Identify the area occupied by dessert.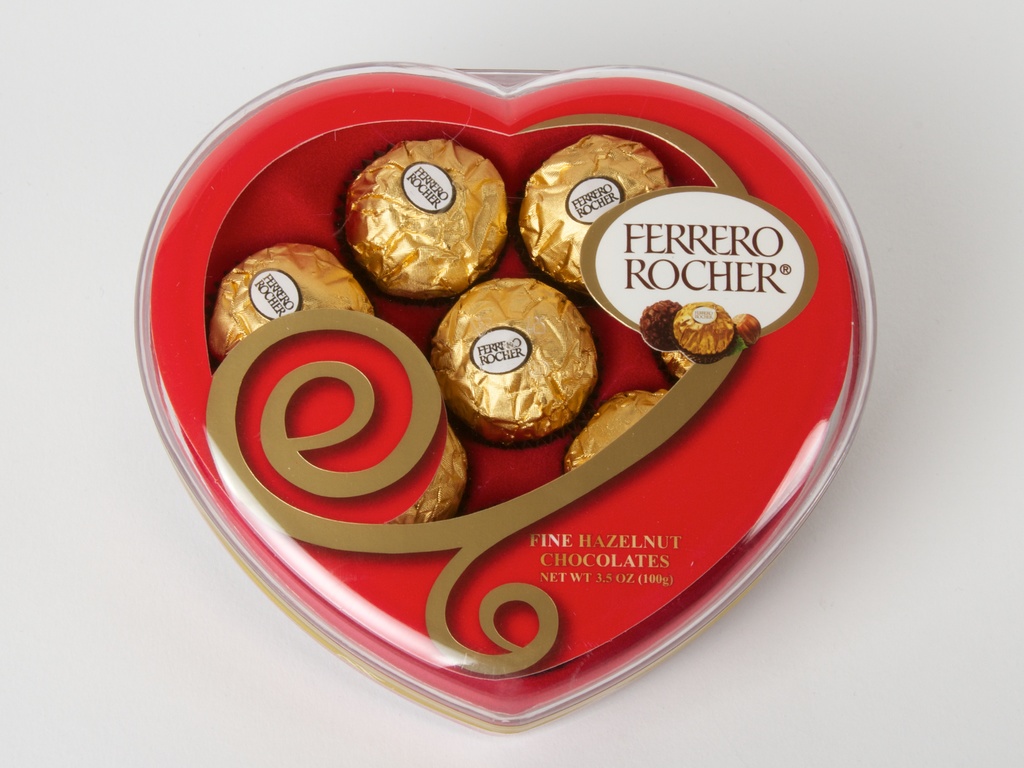
Area: box(424, 284, 599, 449).
